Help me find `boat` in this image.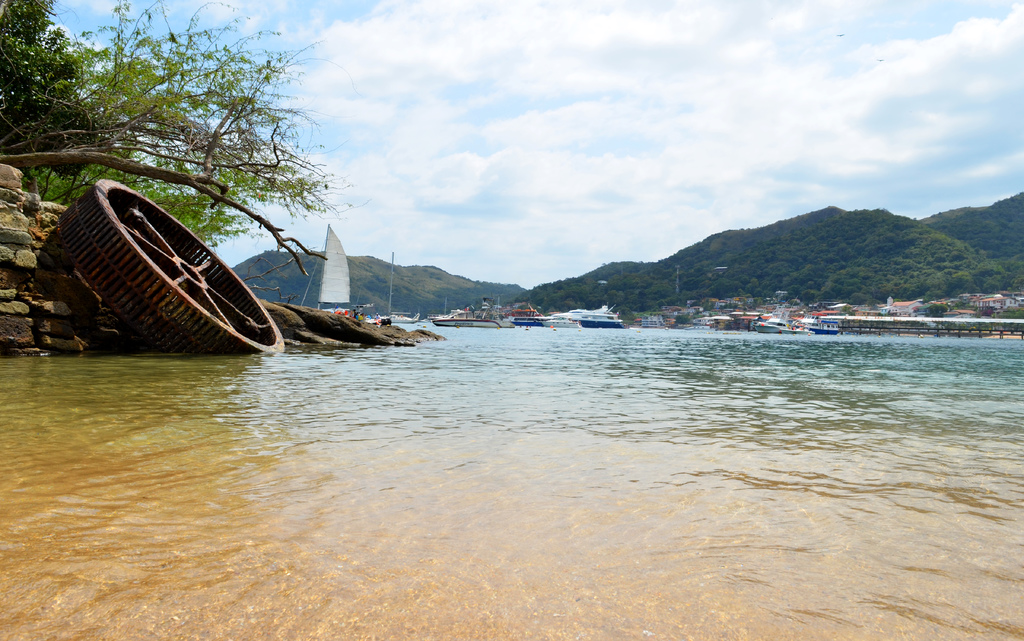
Found it: <region>305, 223, 349, 313</region>.
